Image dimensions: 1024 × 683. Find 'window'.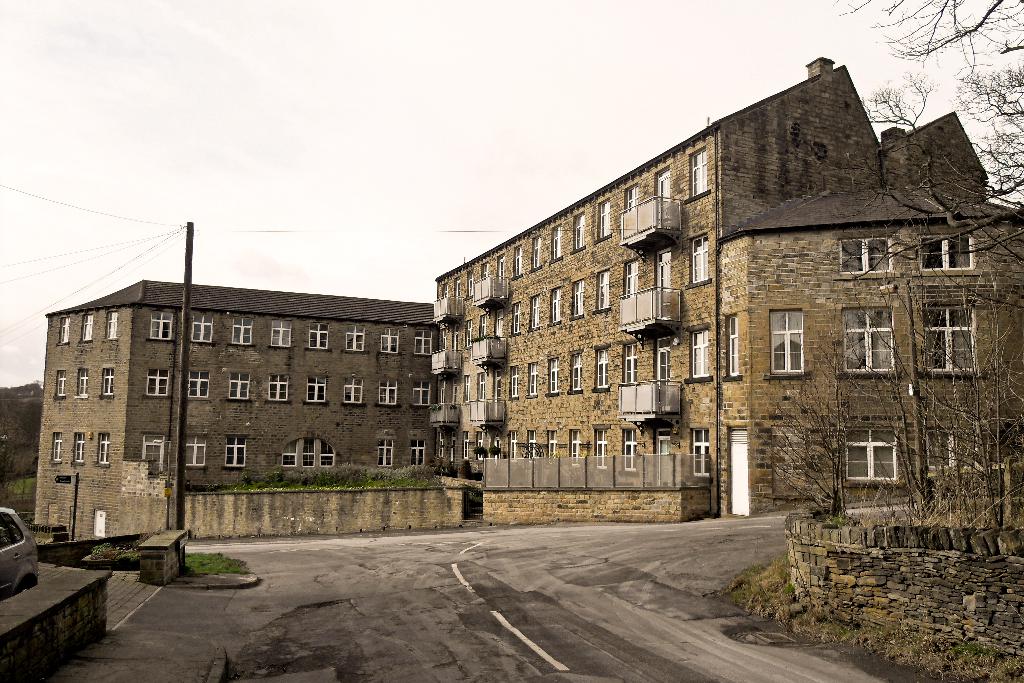
531, 295, 541, 328.
